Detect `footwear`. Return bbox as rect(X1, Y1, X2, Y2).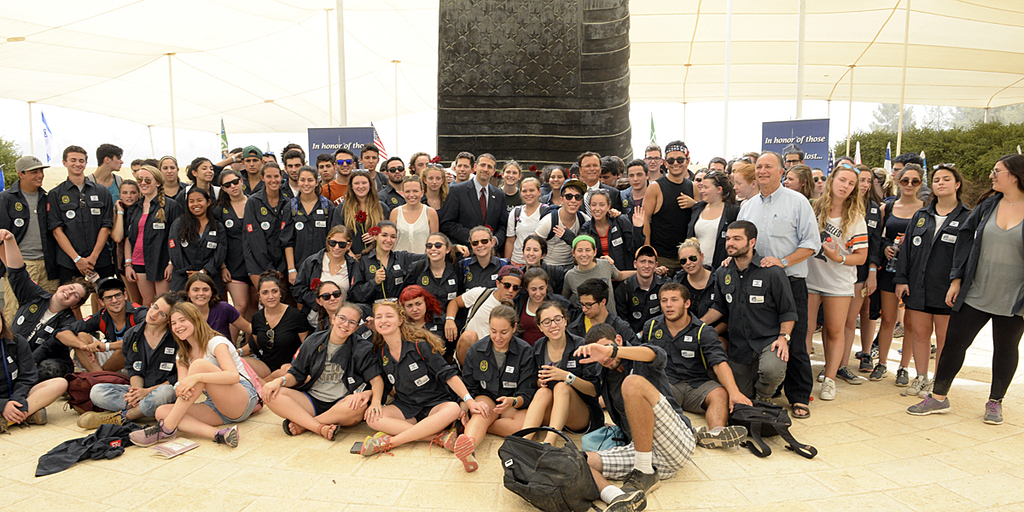
rect(818, 368, 827, 385).
